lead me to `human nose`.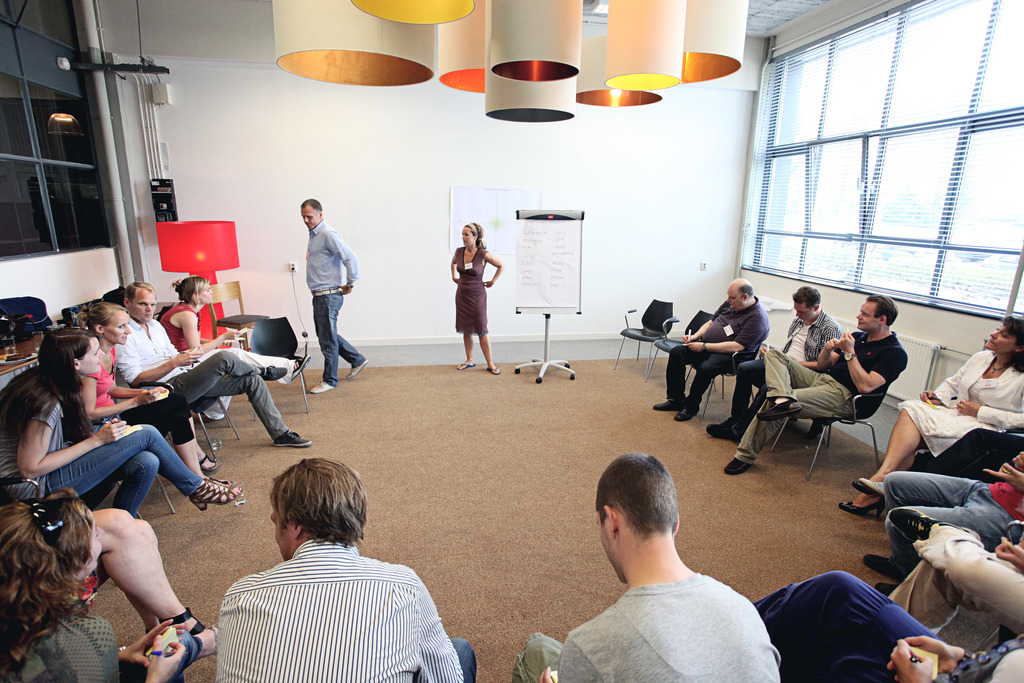
Lead to detection(725, 295, 731, 302).
